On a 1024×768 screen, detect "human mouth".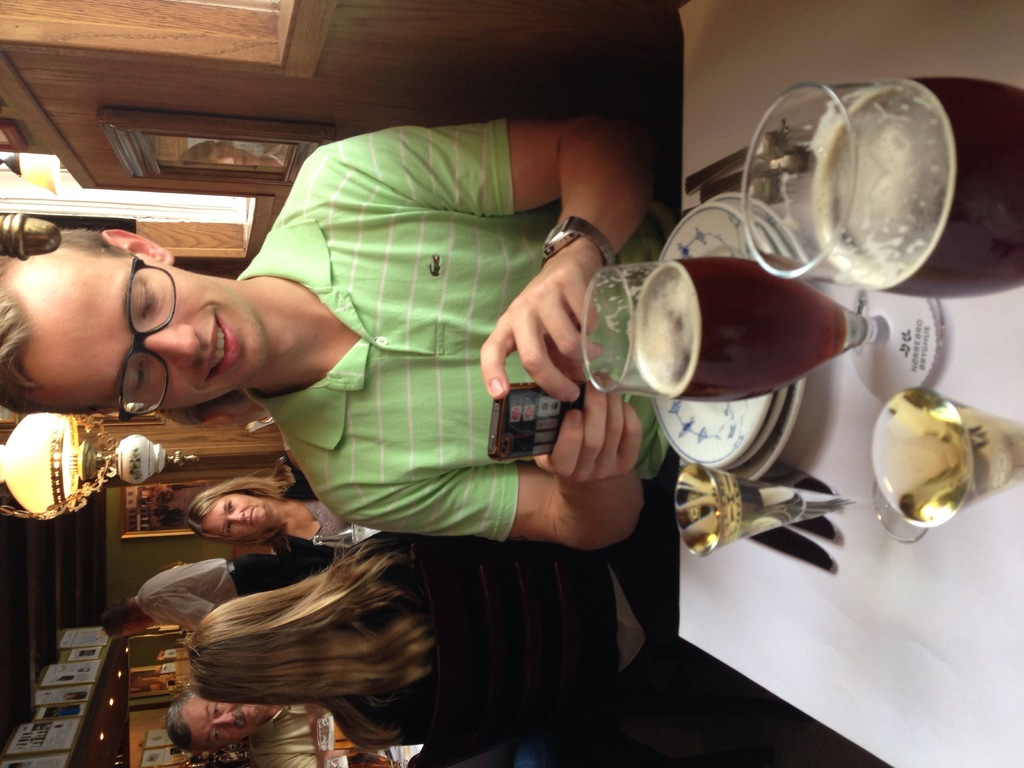
left=247, top=504, right=257, bottom=533.
